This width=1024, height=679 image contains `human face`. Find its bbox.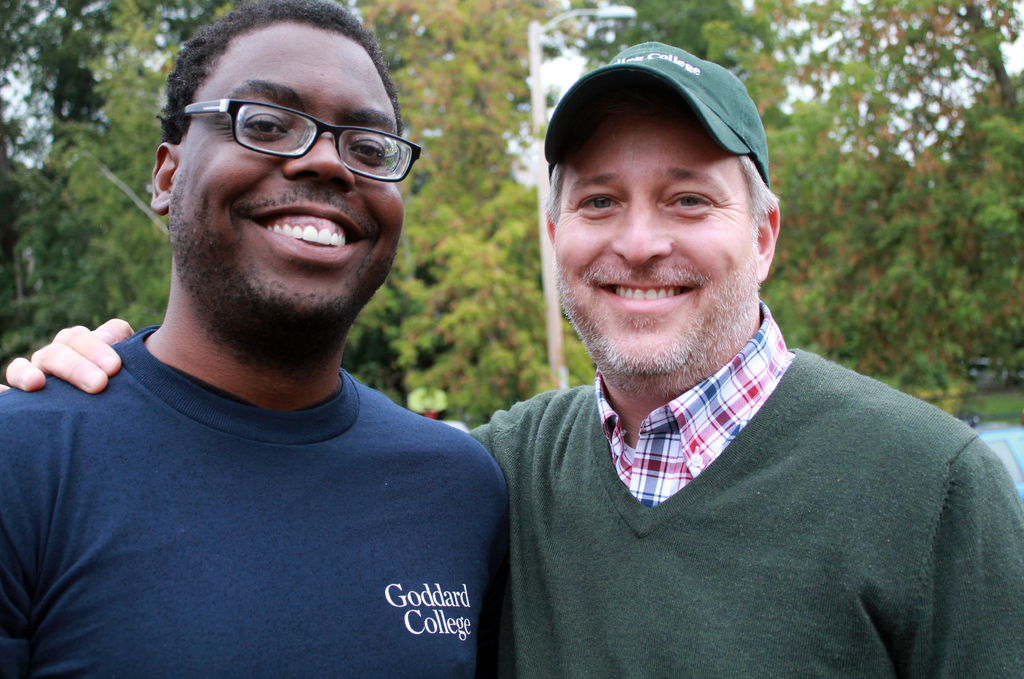
[x1=170, y1=24, x2=404, y2=338].
